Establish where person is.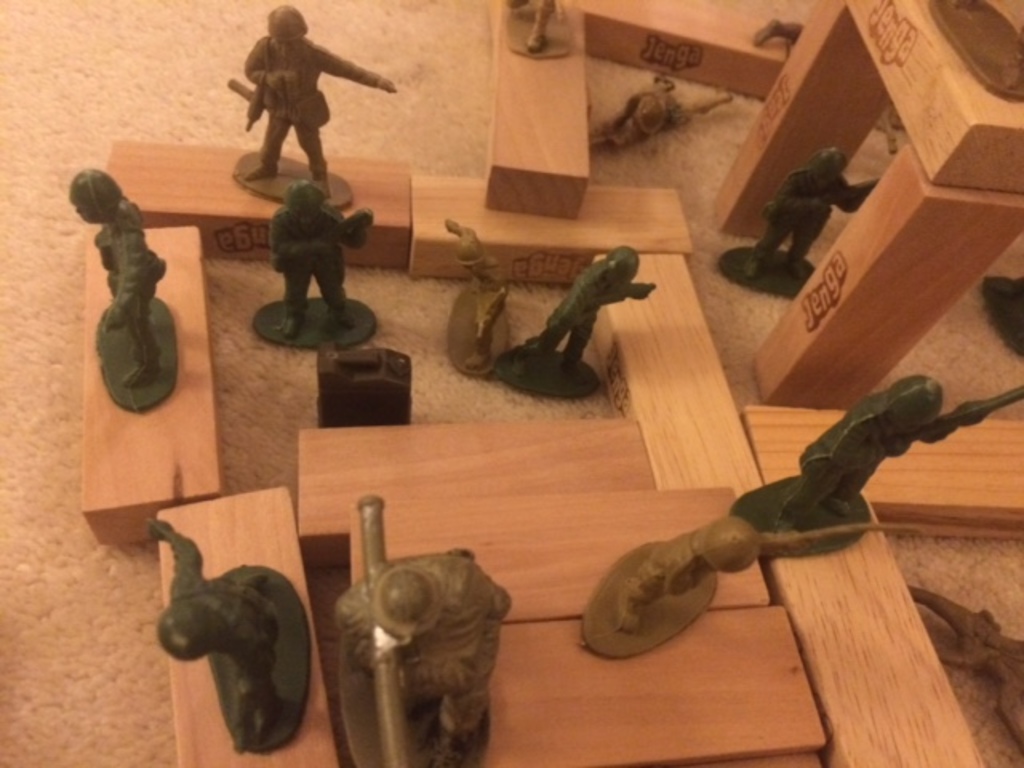
Established at crop(453, 219, 504, 371).
